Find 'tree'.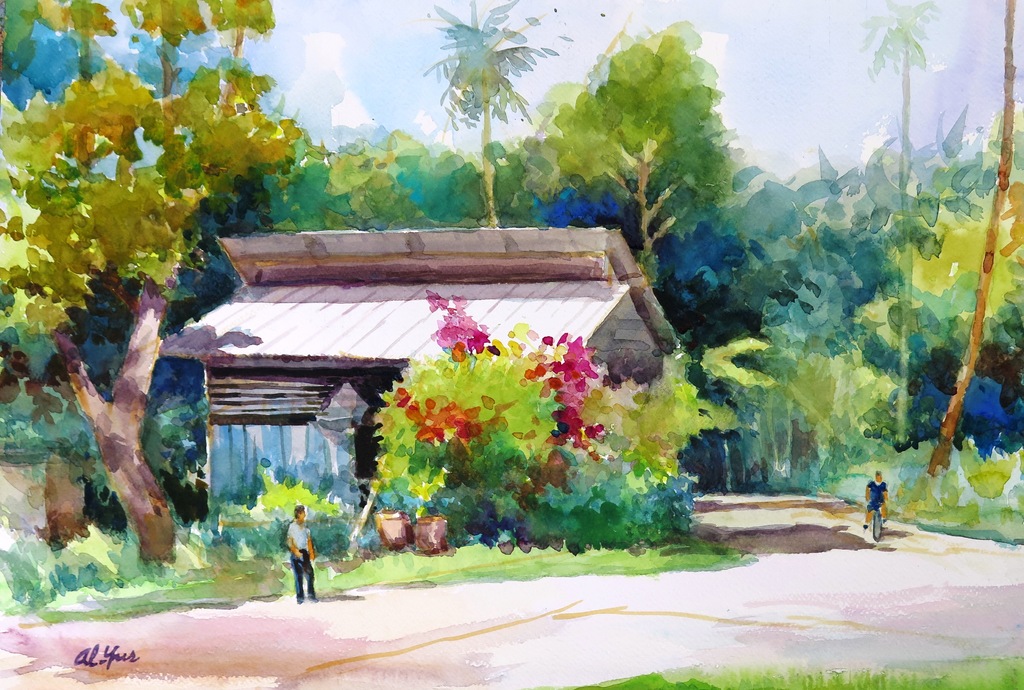
detection(318, 139, 420, 227).
